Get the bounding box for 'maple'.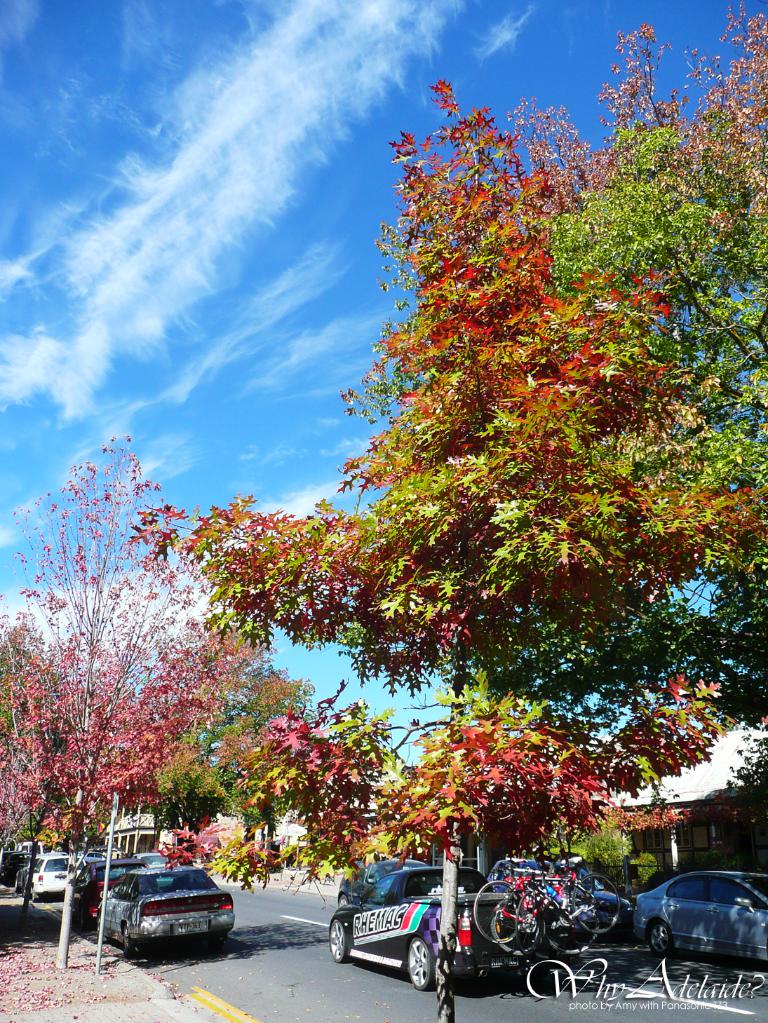
0/435/260/852.
